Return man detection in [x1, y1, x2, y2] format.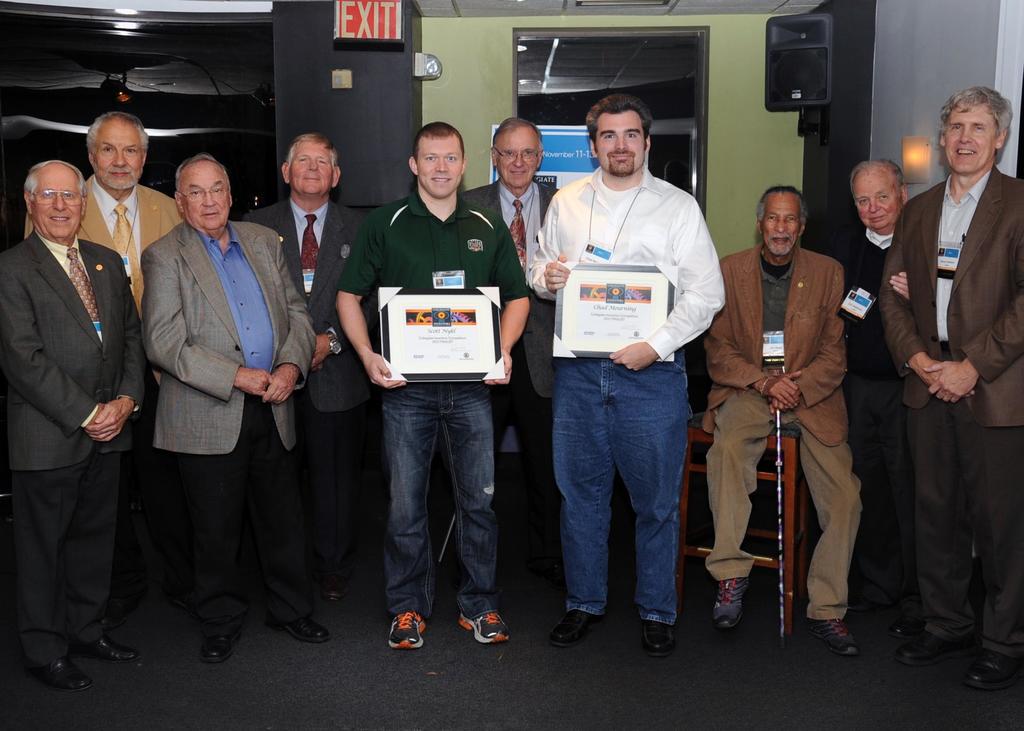
[26, 102, 184, 302].
